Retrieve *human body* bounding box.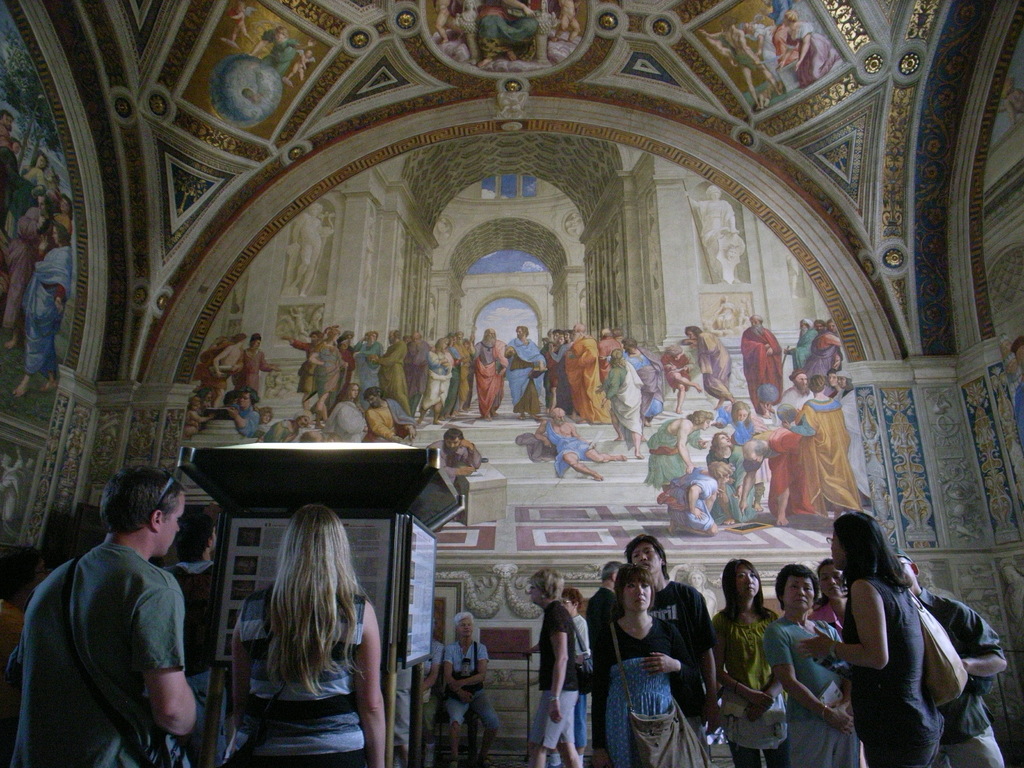
Bounding box: locate(686, 191, 744, 279).
